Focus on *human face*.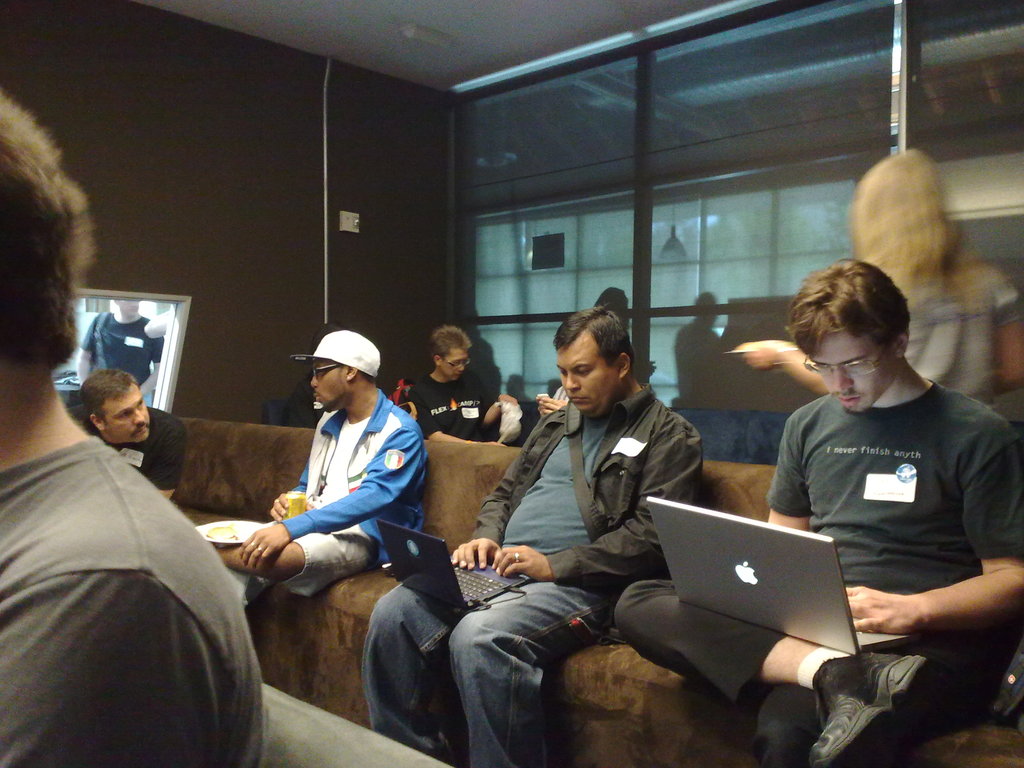
Focused at l=811, t=330, r=893, b=417.
